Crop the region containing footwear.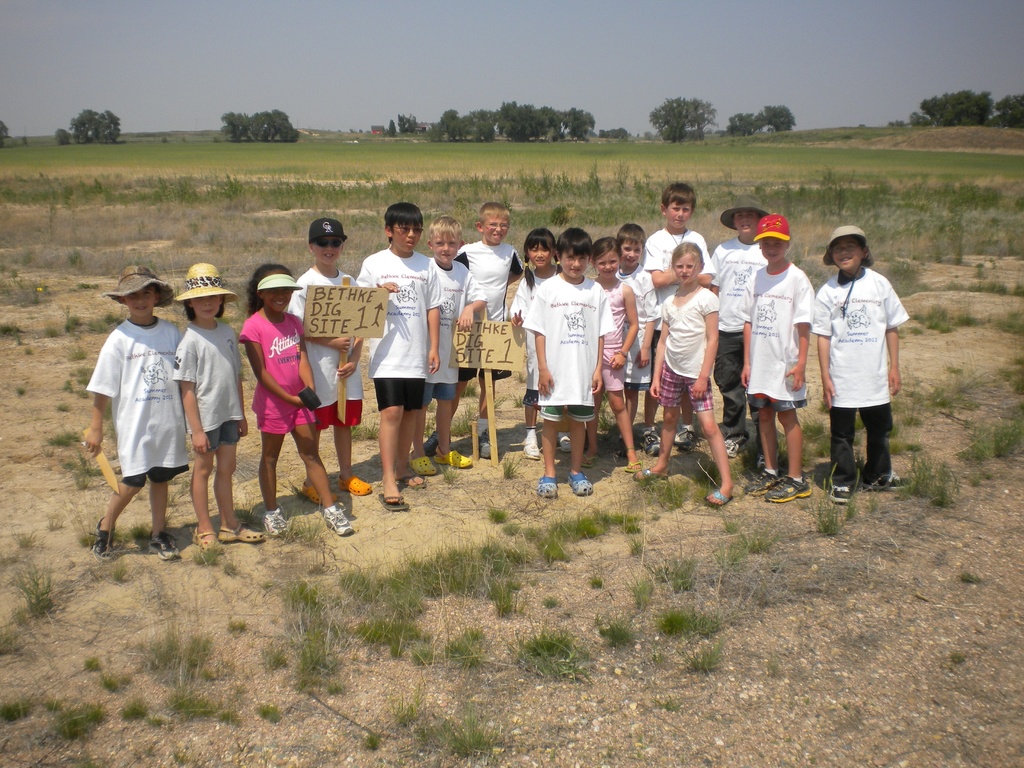
Crop region: crop(378, 488, 408, 511).
